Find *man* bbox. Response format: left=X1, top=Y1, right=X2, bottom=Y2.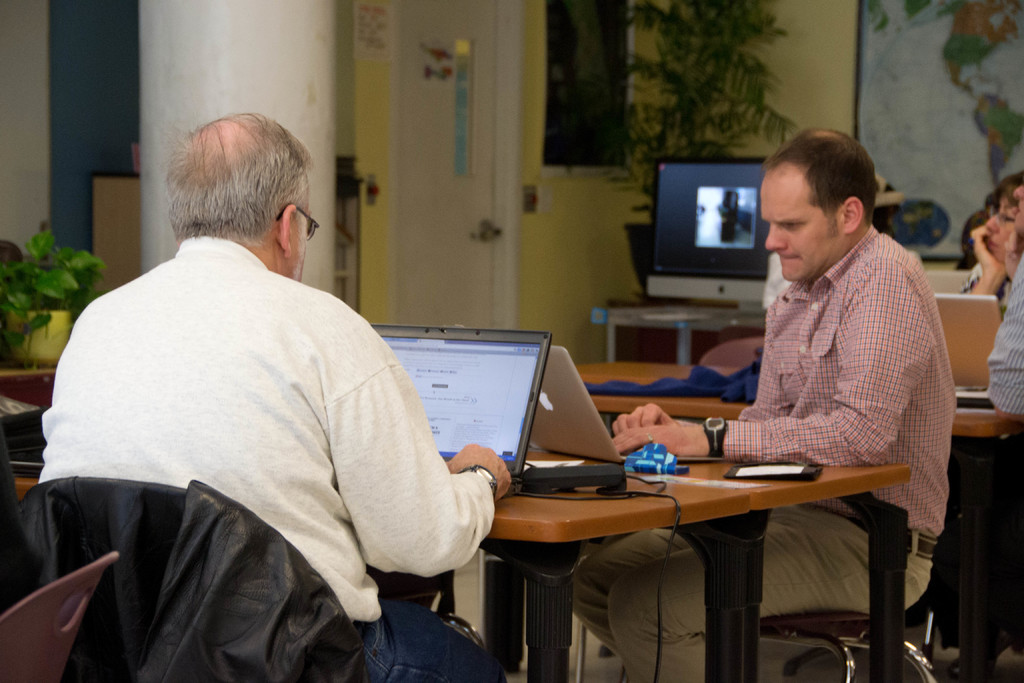
left=575, top=124, right=965, bottom=682.
